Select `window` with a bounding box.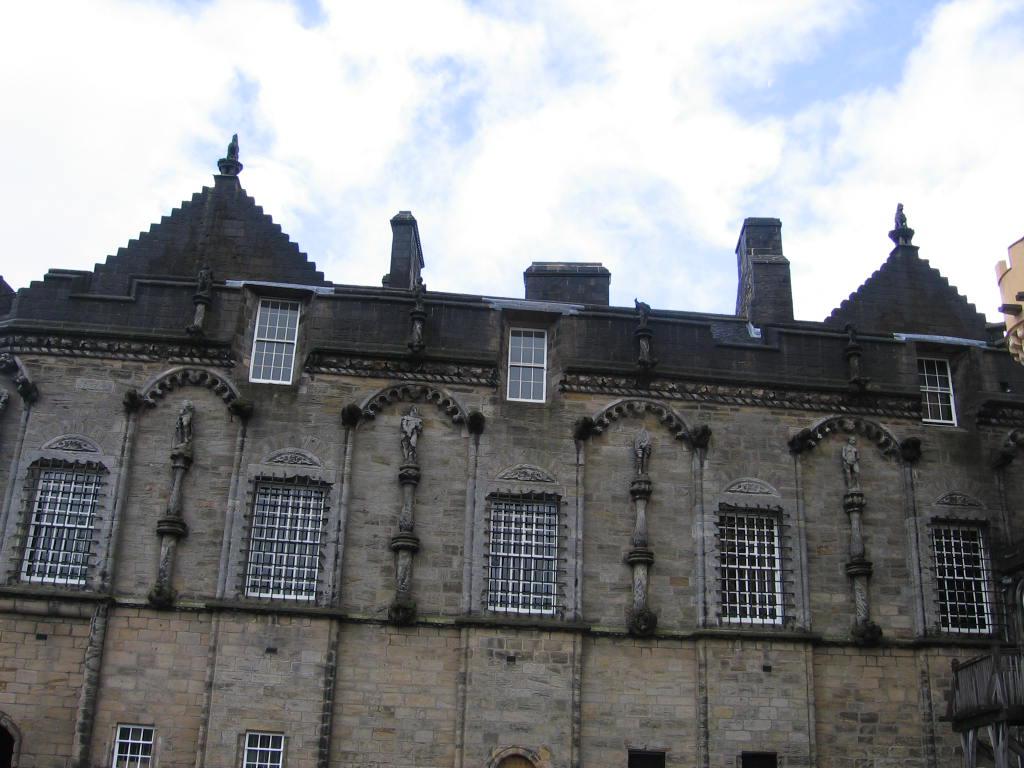
rect(928, 531, 1000, 636).
